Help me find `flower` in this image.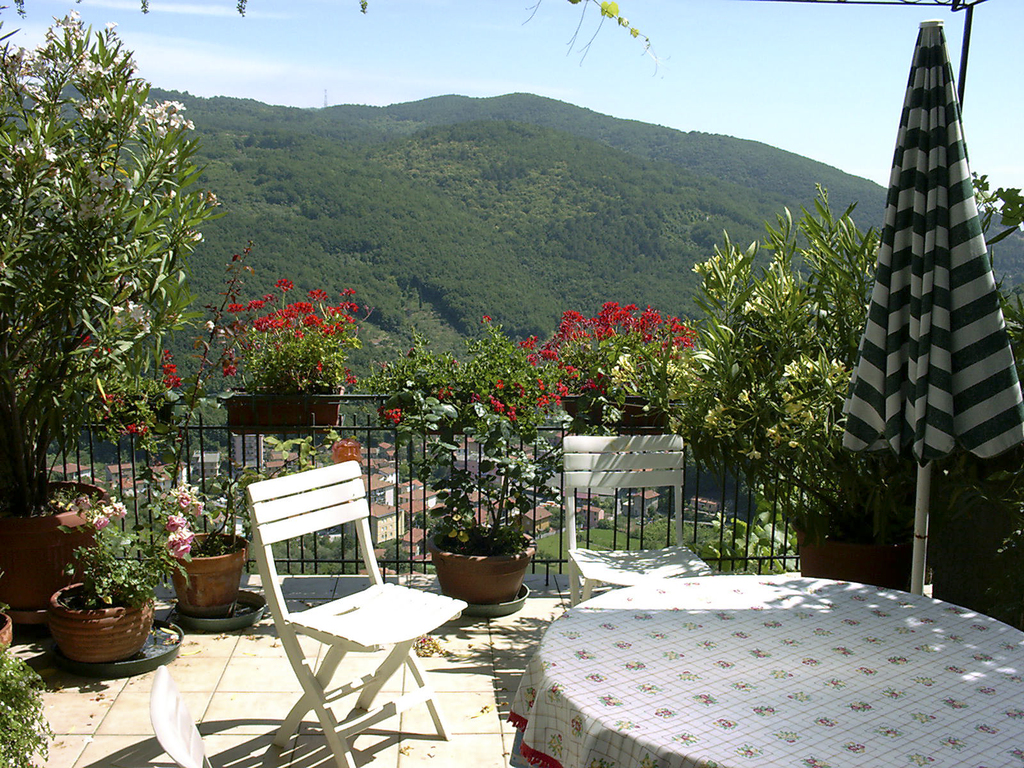
Found it: <bbox>432, 387, 452, 400</bbox>.
